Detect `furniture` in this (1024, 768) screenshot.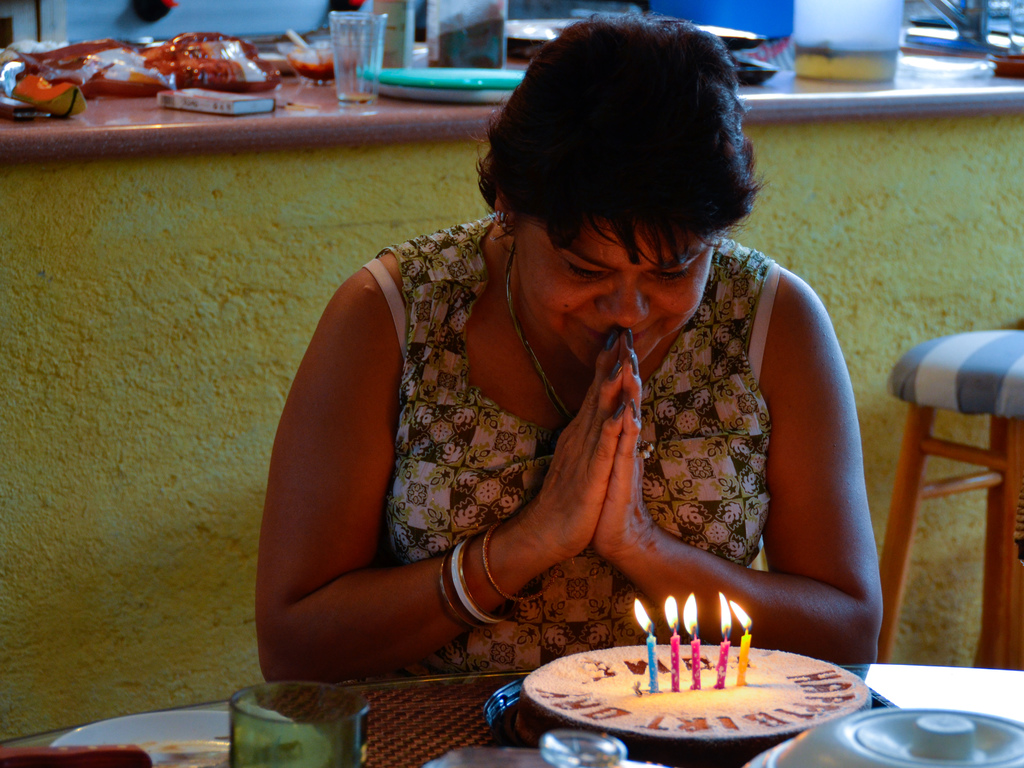
Detection: BBox(0, 664, 1023, 767).
